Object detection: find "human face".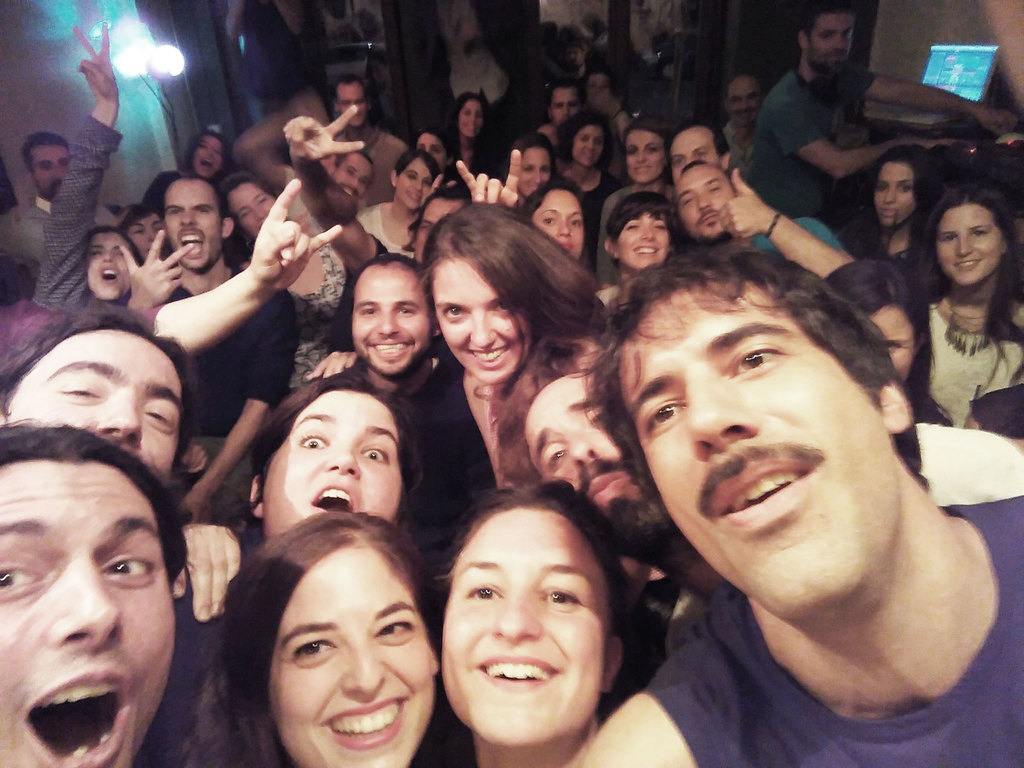
<box>551,89,580,127</box>.
